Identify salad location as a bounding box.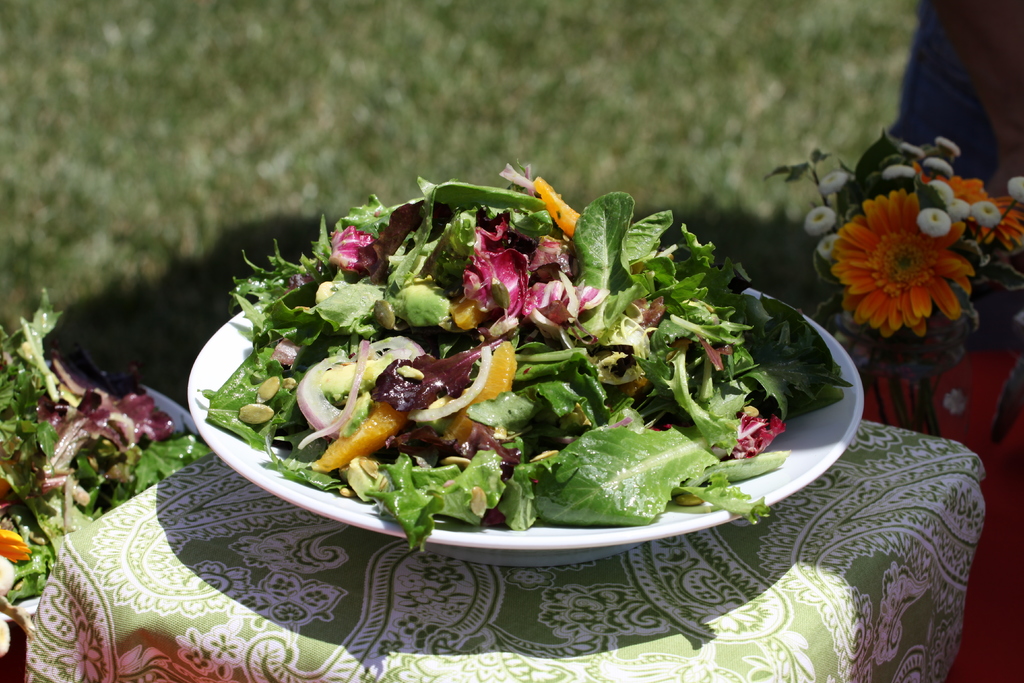
[193, 158, 850, 554].
